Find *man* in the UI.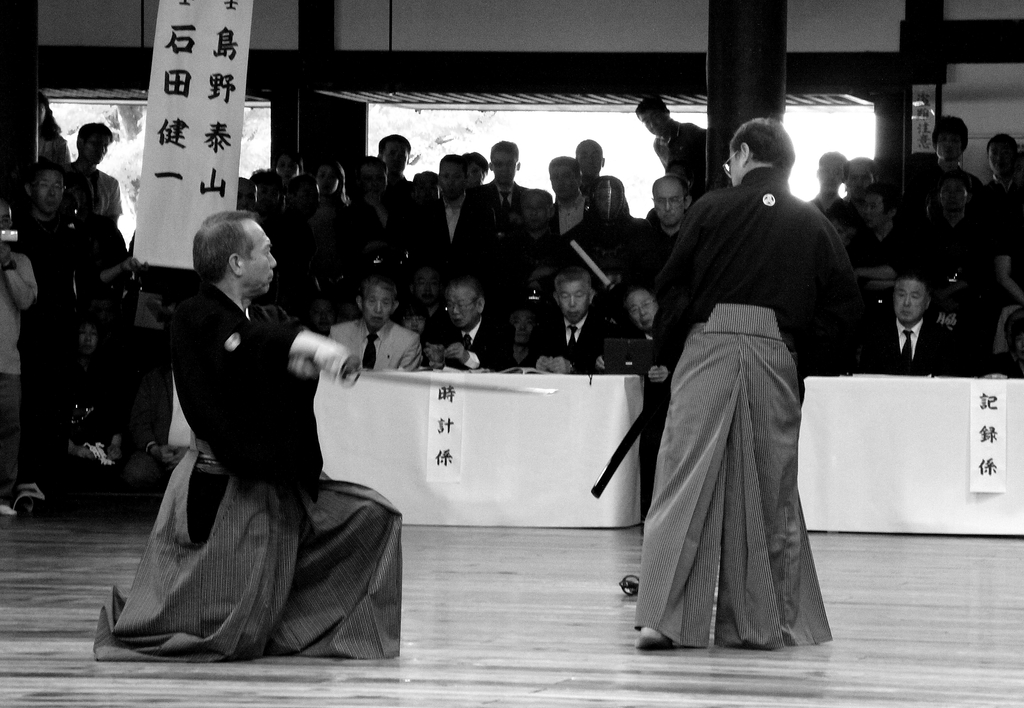
UI element at x1=93, y1=208, x2=405, y2=658.
